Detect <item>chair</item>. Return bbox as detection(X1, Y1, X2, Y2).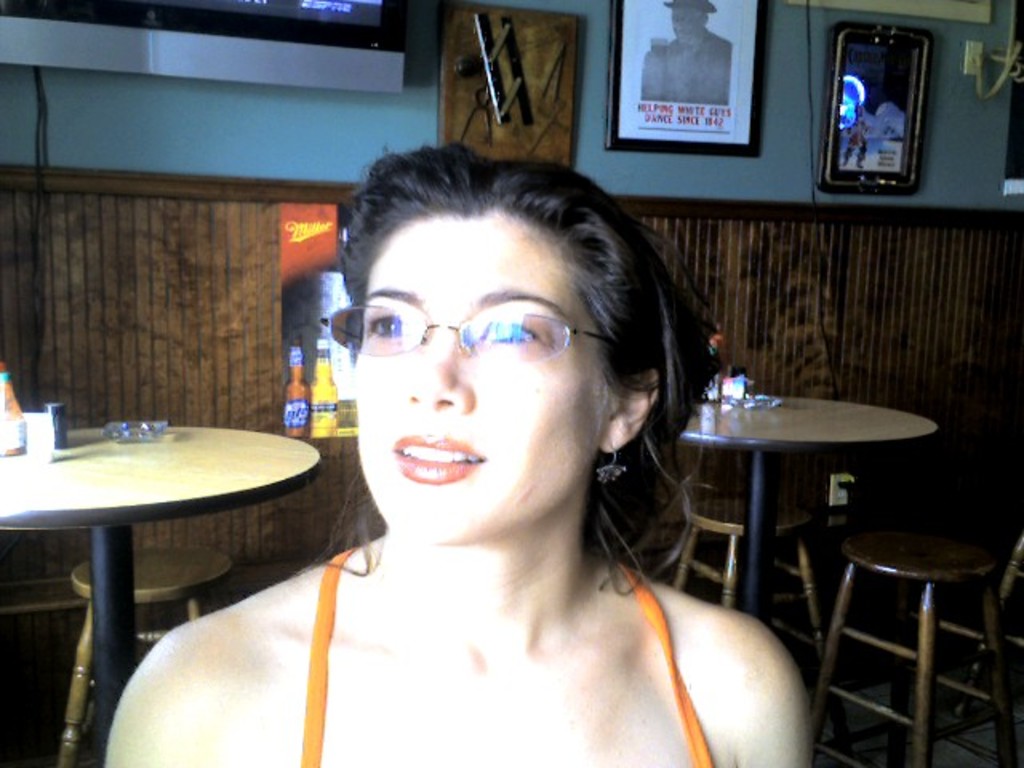
detection(678, 490, 832, 656).
